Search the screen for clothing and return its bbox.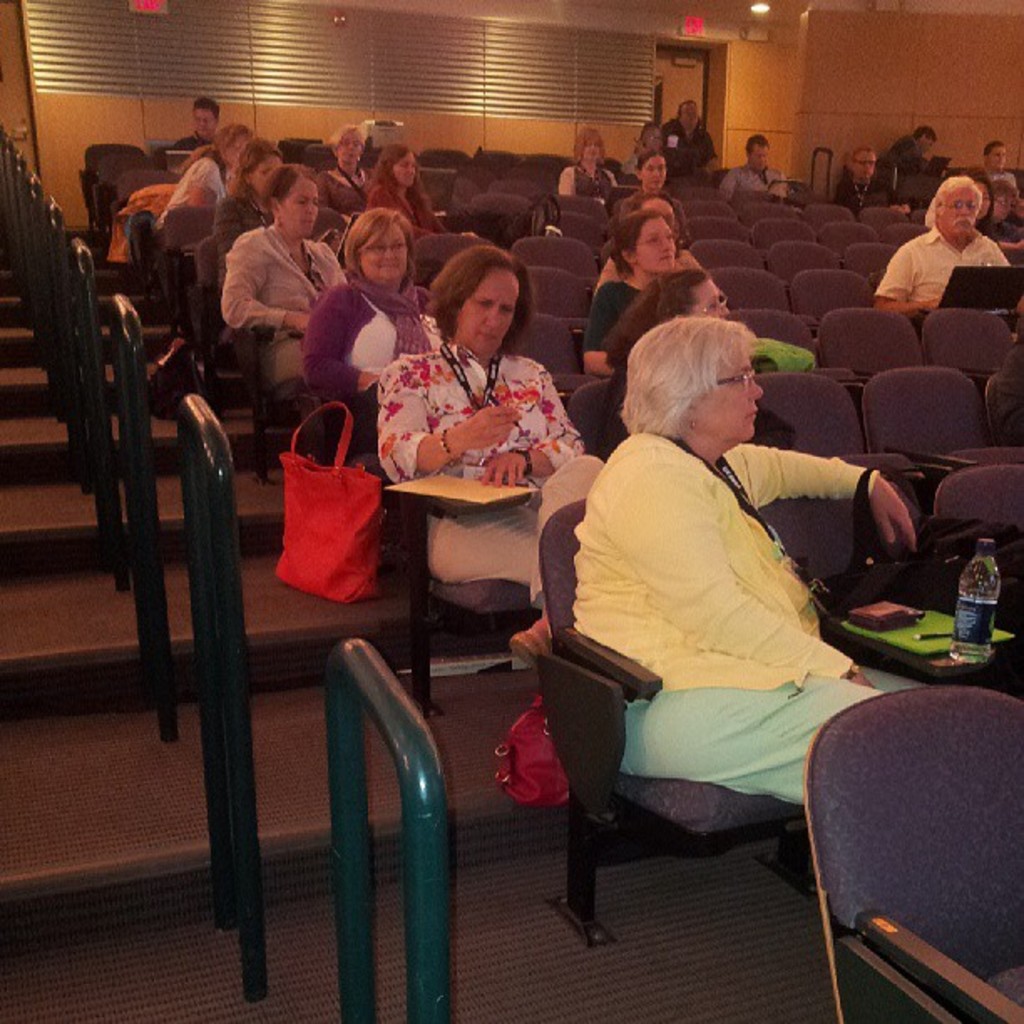
Found: [left=303, top=271, right=453, bottom=435].
